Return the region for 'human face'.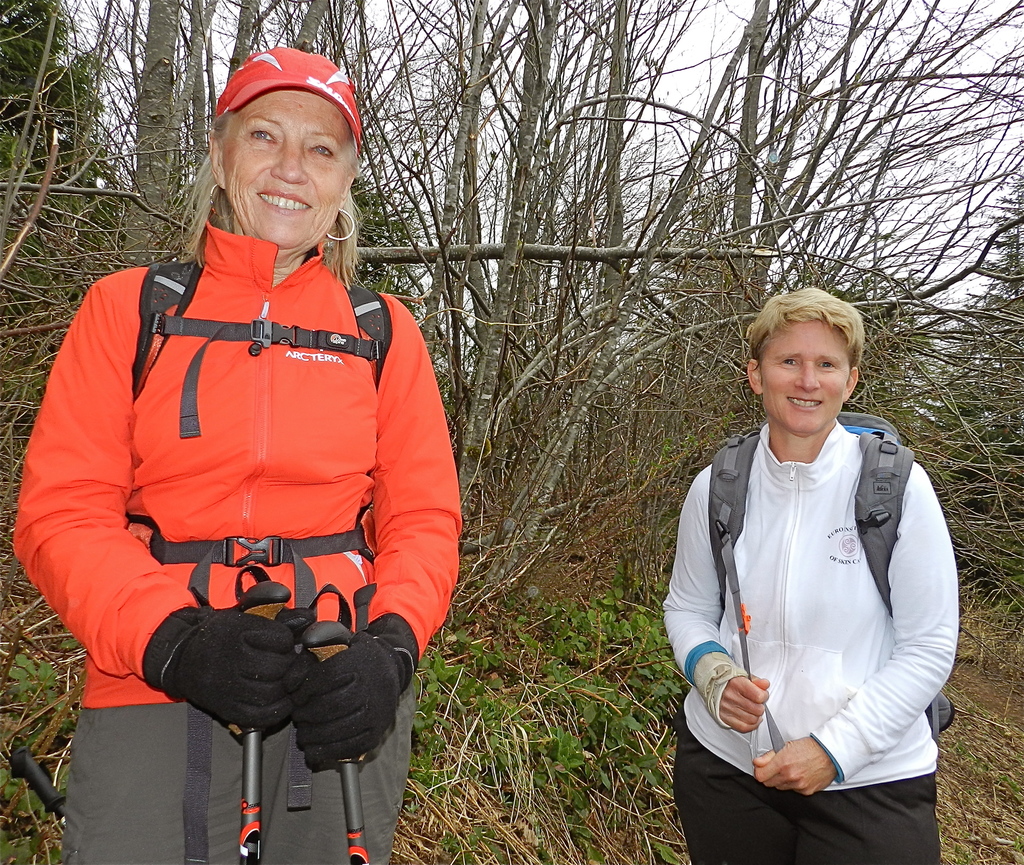
761/319/853/428.
